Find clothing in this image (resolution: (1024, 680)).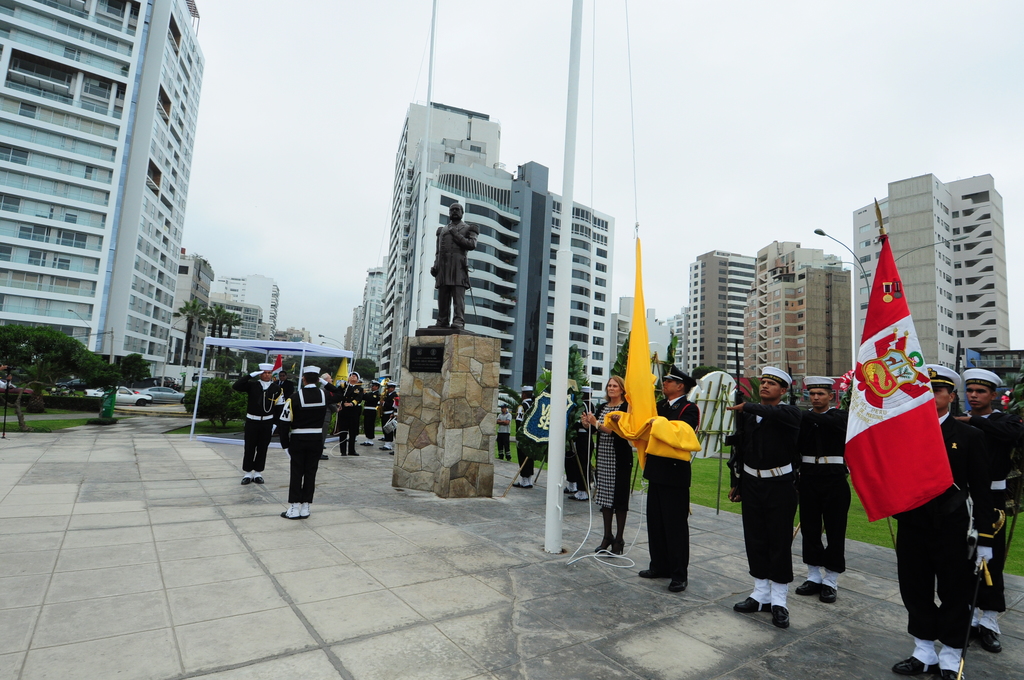
969, 409, 1021, 608.
